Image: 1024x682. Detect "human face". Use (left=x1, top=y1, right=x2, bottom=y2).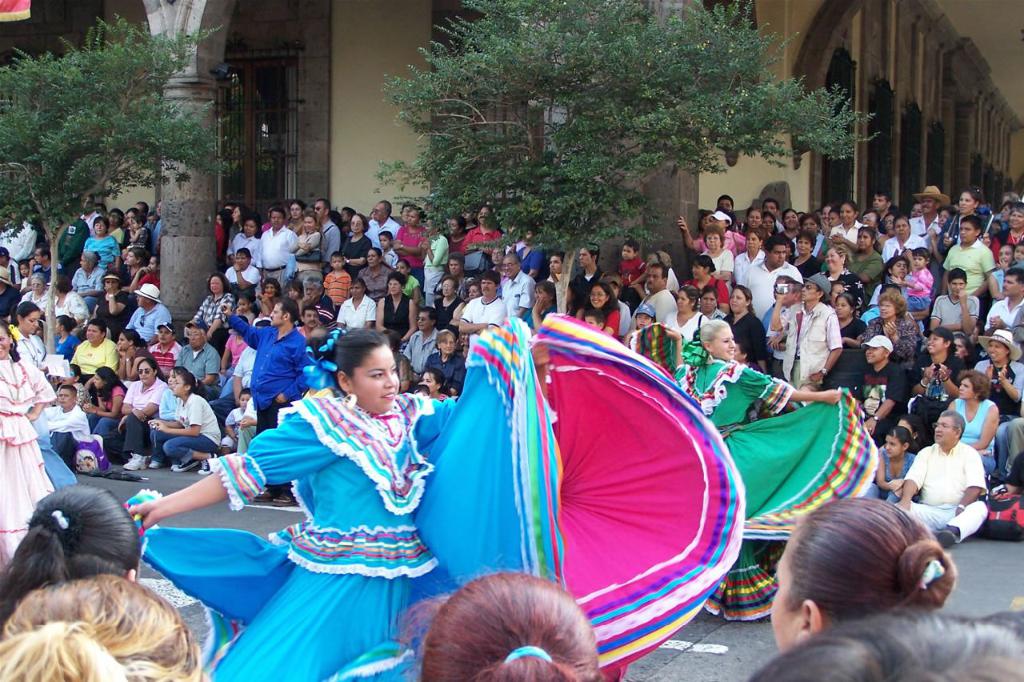
(left=374, top=202, right=384, bottom=220).
